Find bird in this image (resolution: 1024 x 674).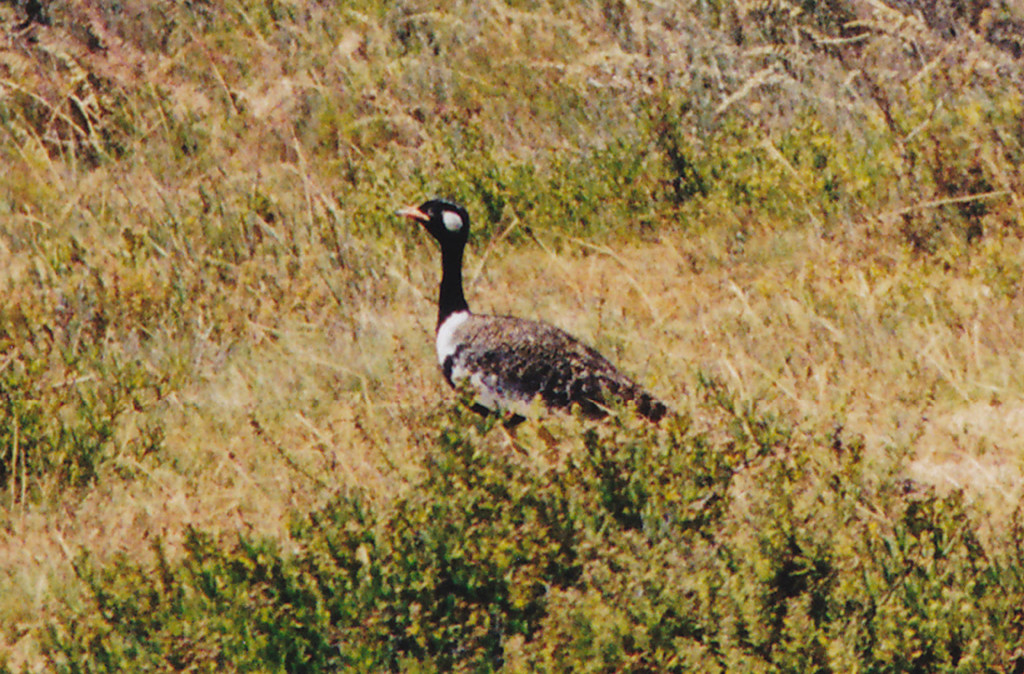
{"x1": 392, "y1": 202, "x2": 679, "y2": 439}.
